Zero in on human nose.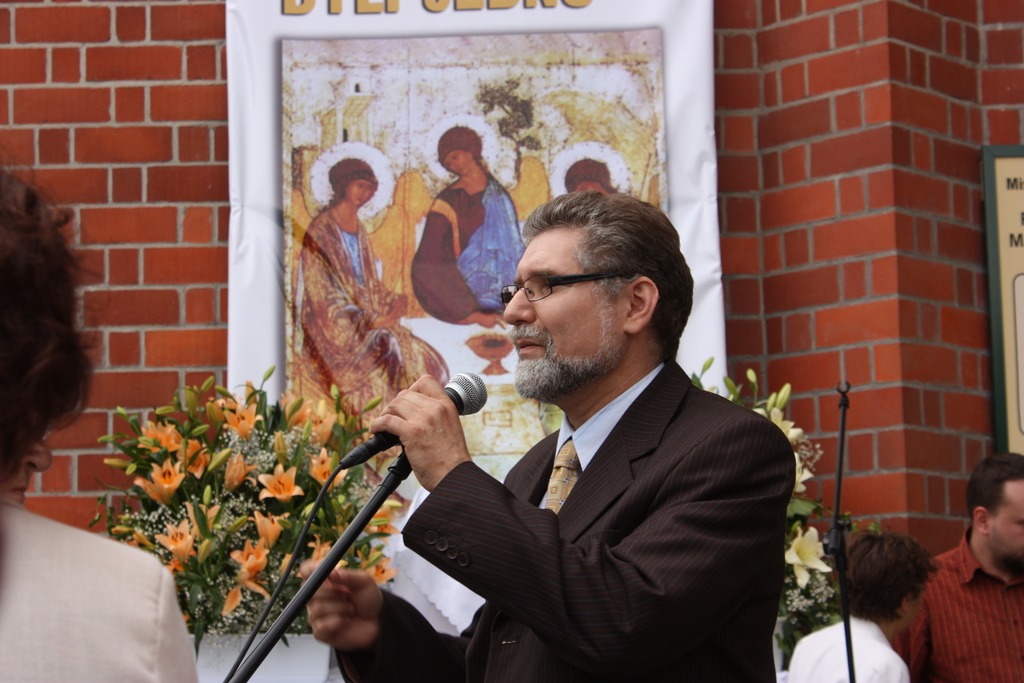
Zeroed in: x1=500 y1=289 x2=536 y2=325.
